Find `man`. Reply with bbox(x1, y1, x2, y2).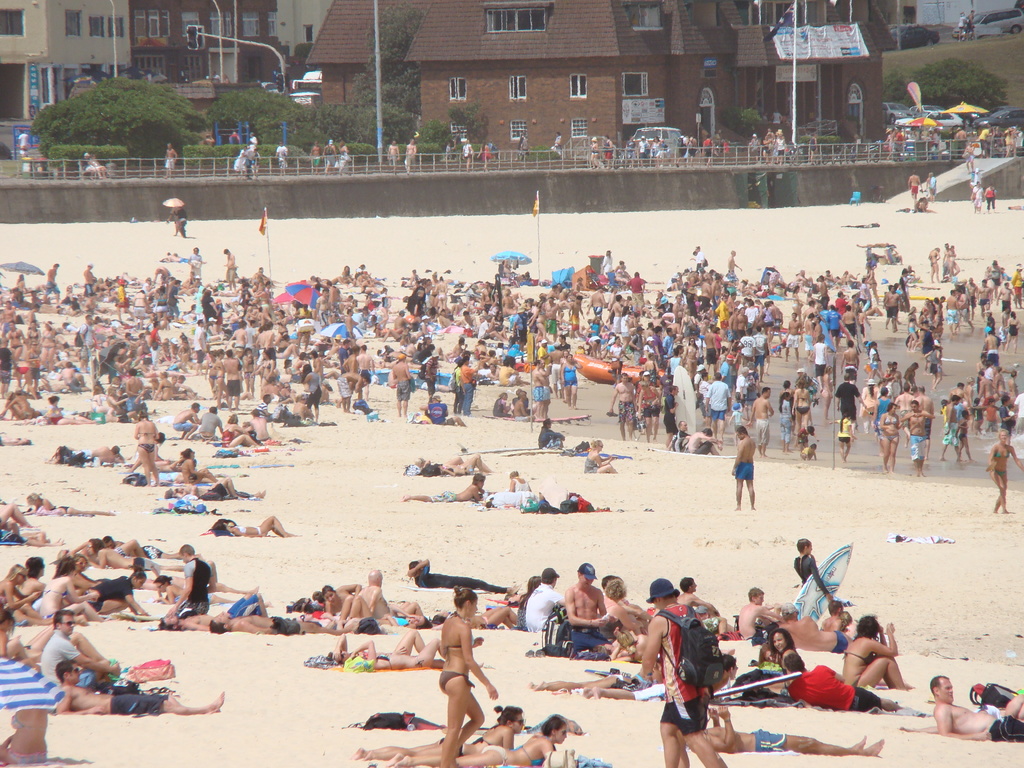
bbox(341, 346, 358, 372).
